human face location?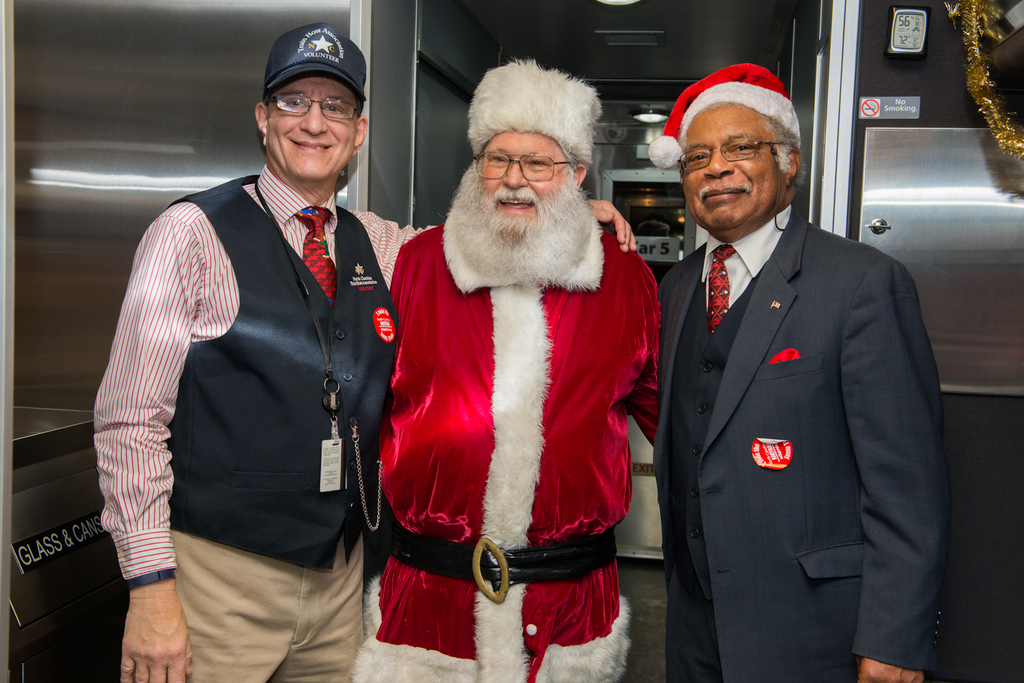
BBox(680, 104, 785, 230)
